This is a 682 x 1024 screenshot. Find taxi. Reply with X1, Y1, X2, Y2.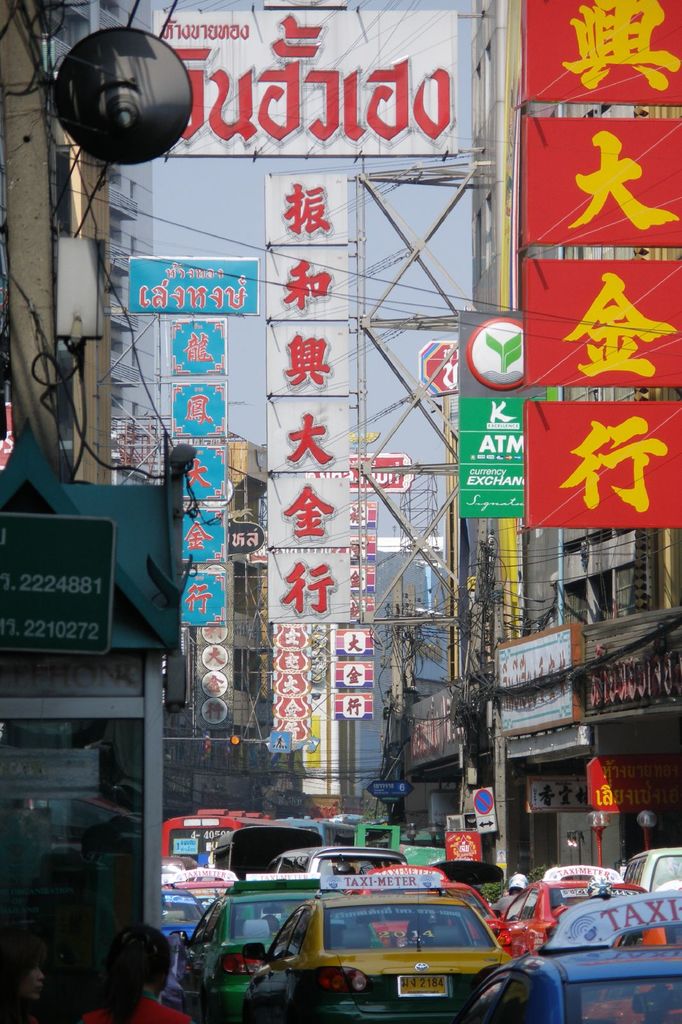
170, 875, 347, 1023.
